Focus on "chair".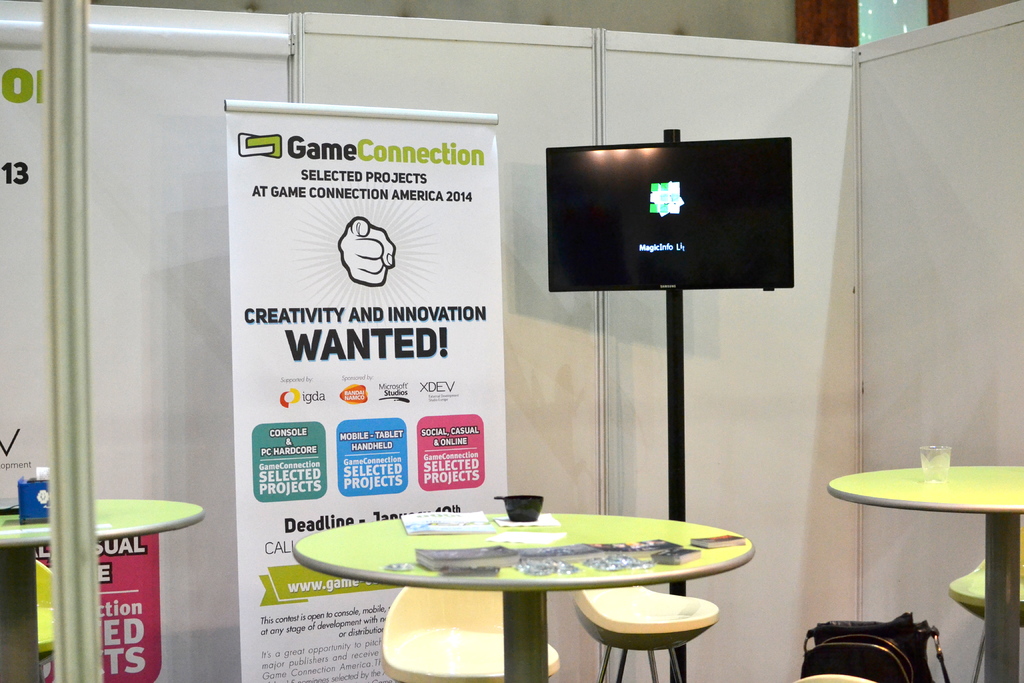
Focused at <box>573,582,719,682</box>.
